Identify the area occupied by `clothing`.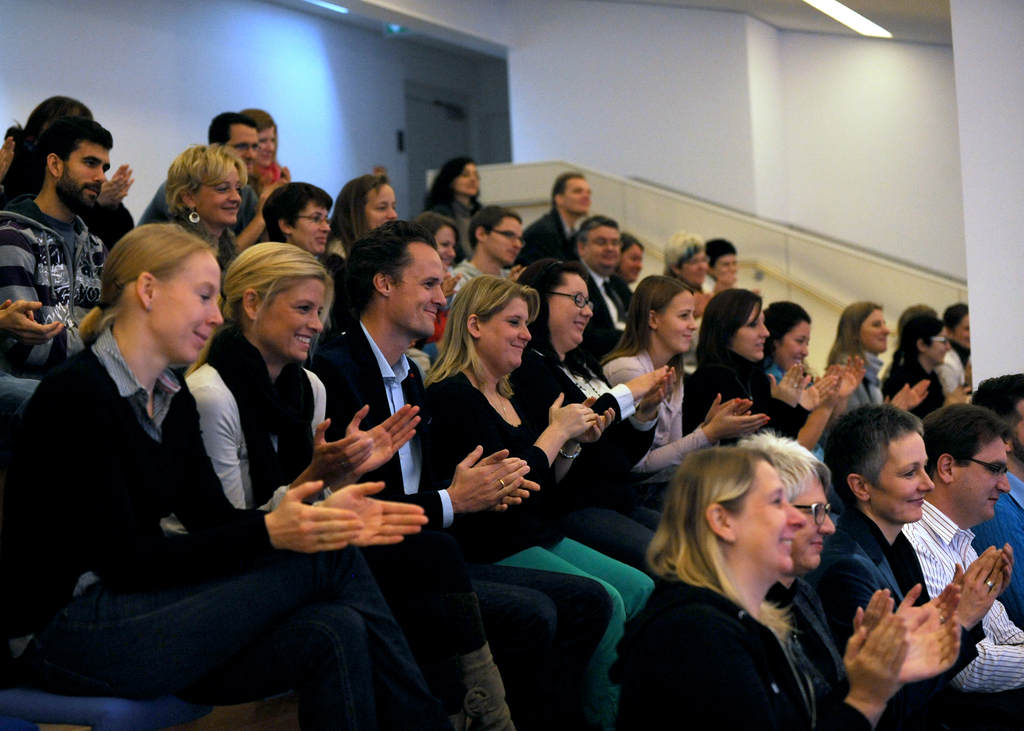
Area: bbox(937, 341, 973, 397).
